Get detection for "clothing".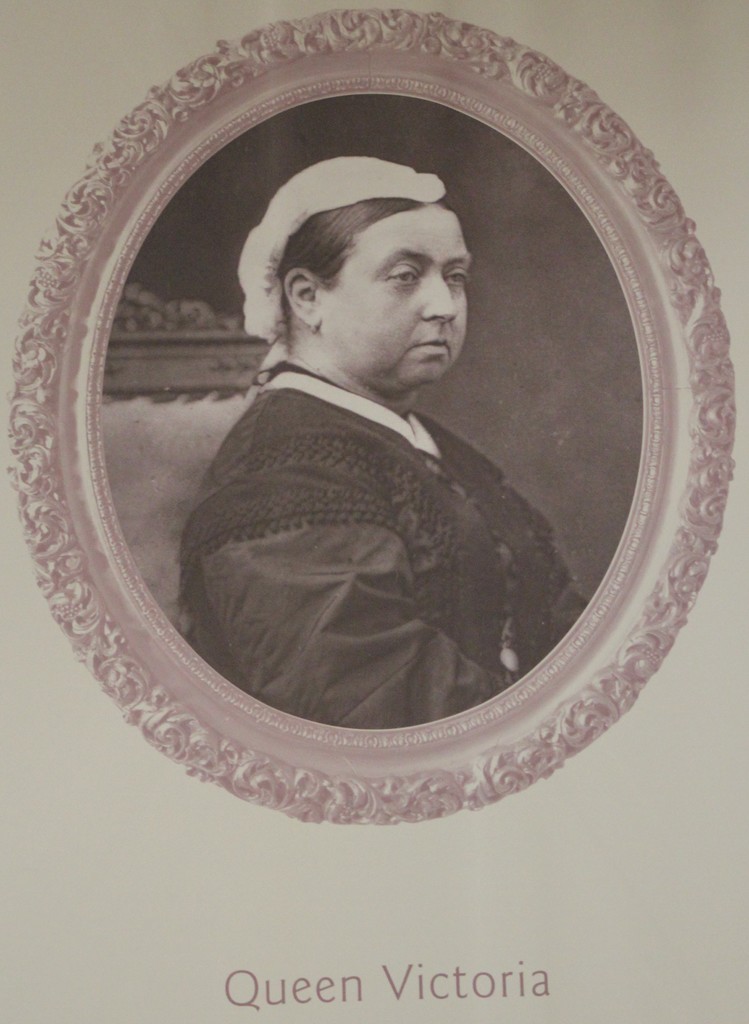
Detection: locate(175, 355, 586, 732).
